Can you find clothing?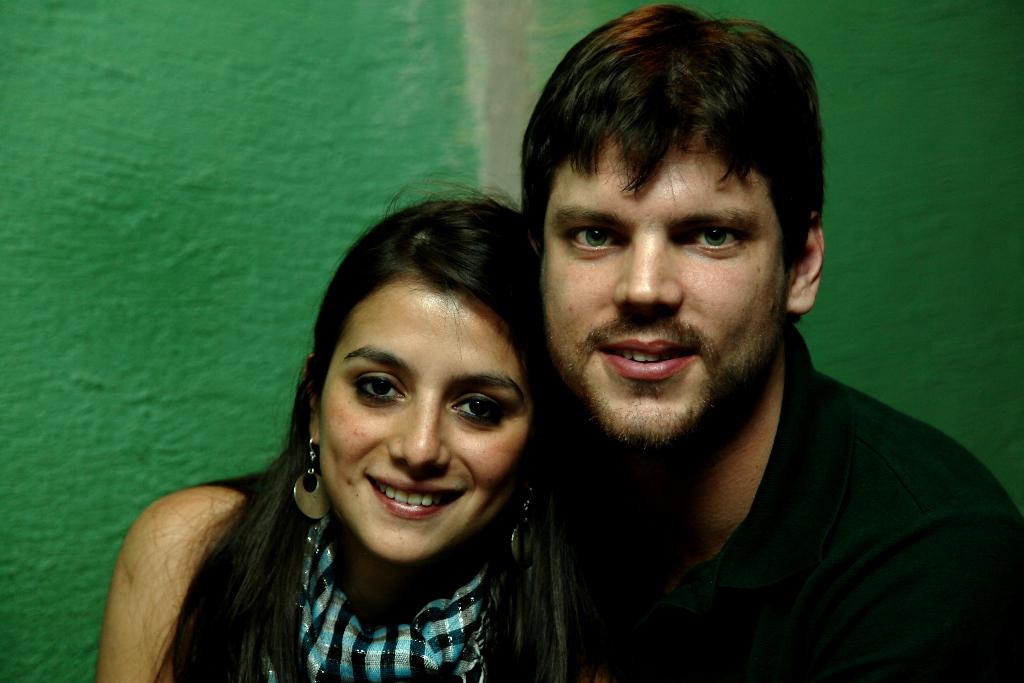
Yes, bounding box: 194:468:523:682.
